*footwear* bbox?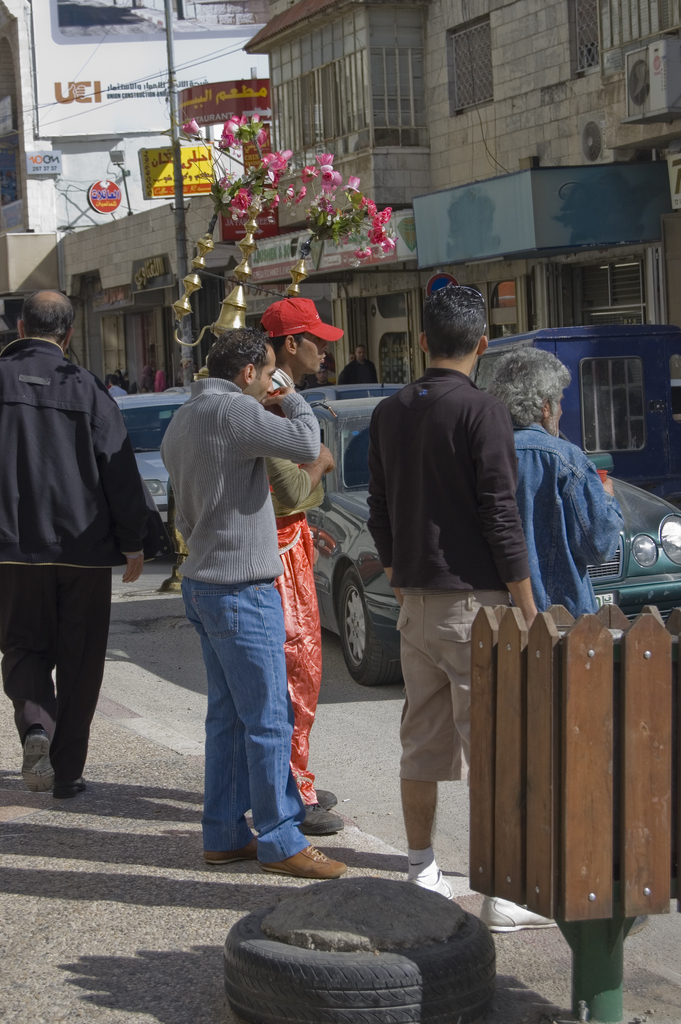
bbox=(60, 777, 86, 802)
